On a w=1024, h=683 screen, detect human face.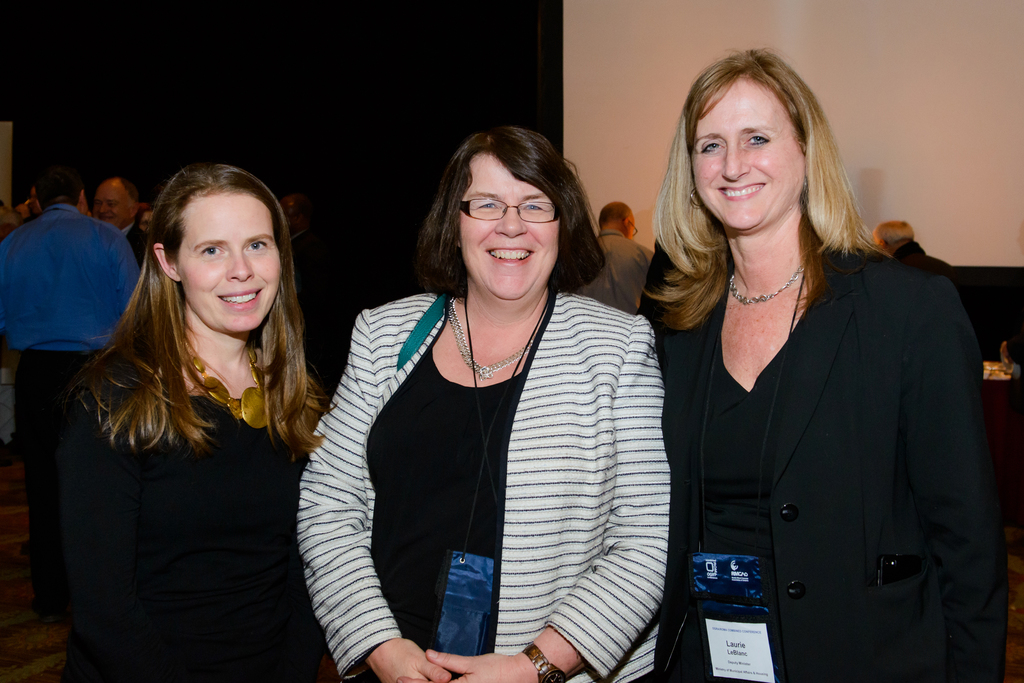
{"x1": 452, "y1": 170, "x2": 556, "y2": 301}.
